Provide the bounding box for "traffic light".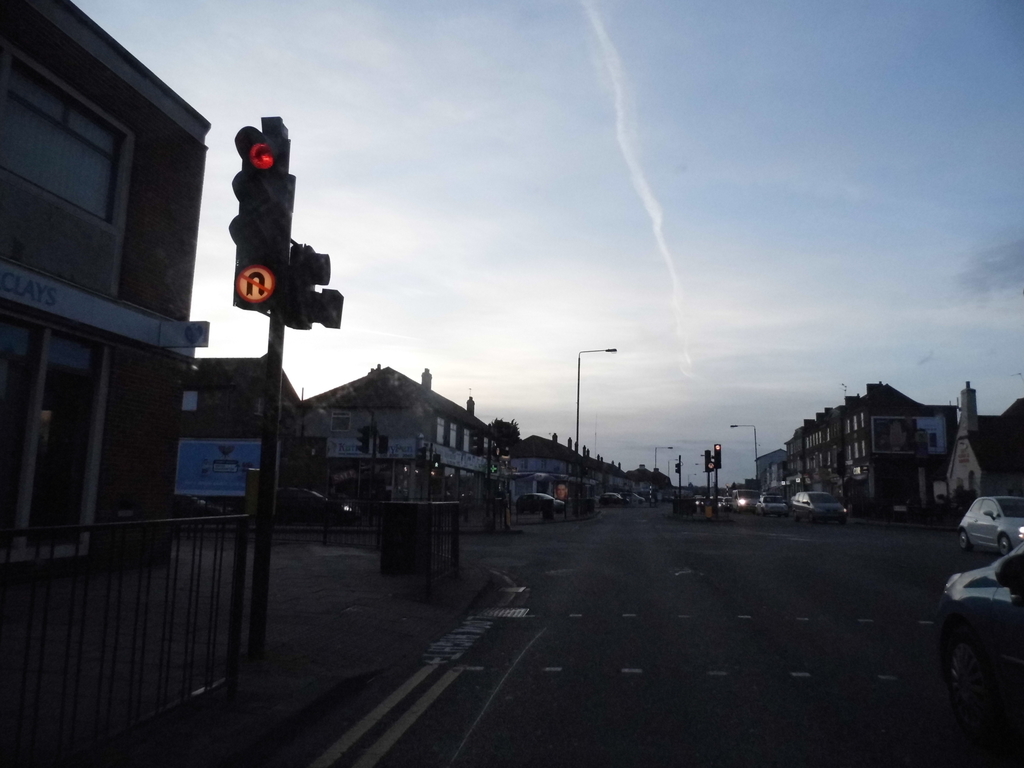
BBox(432, 454, 440, 470).
